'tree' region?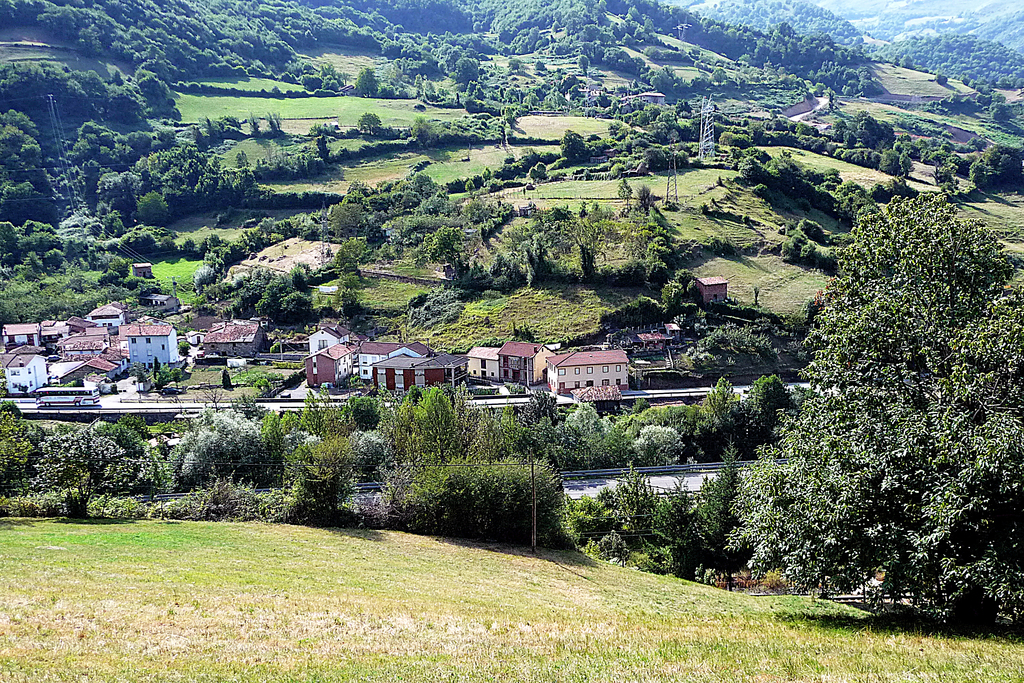
BBox(154, 357, 186, 388)
